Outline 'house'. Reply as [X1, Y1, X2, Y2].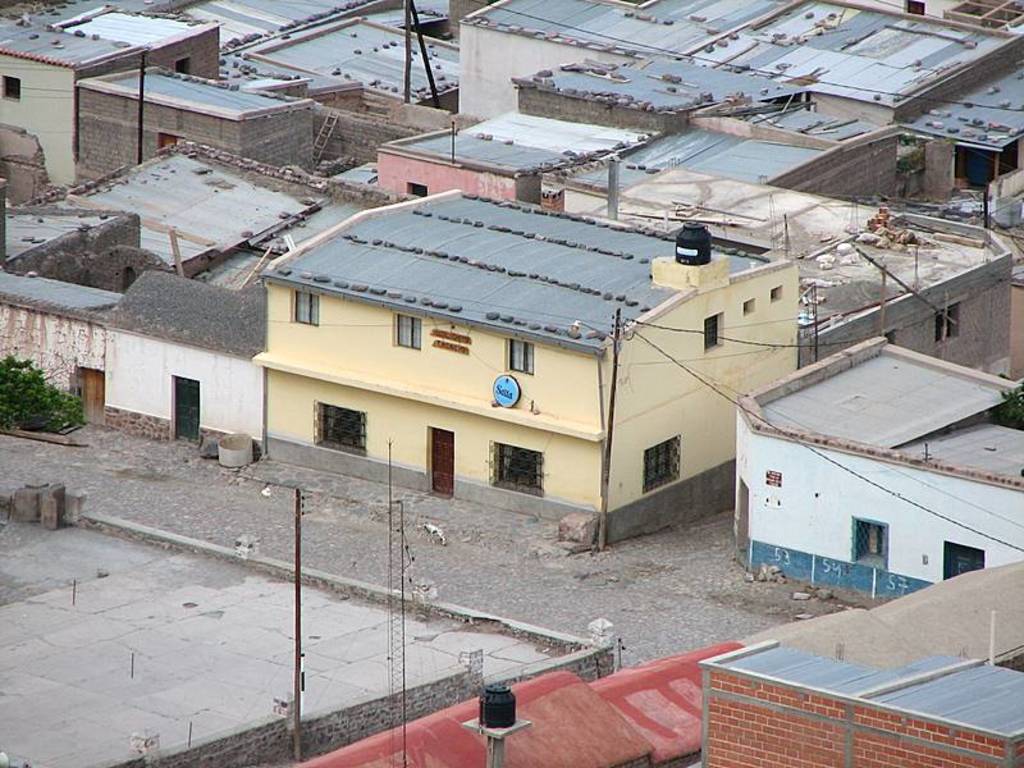
[0, 1, 219, 195].
